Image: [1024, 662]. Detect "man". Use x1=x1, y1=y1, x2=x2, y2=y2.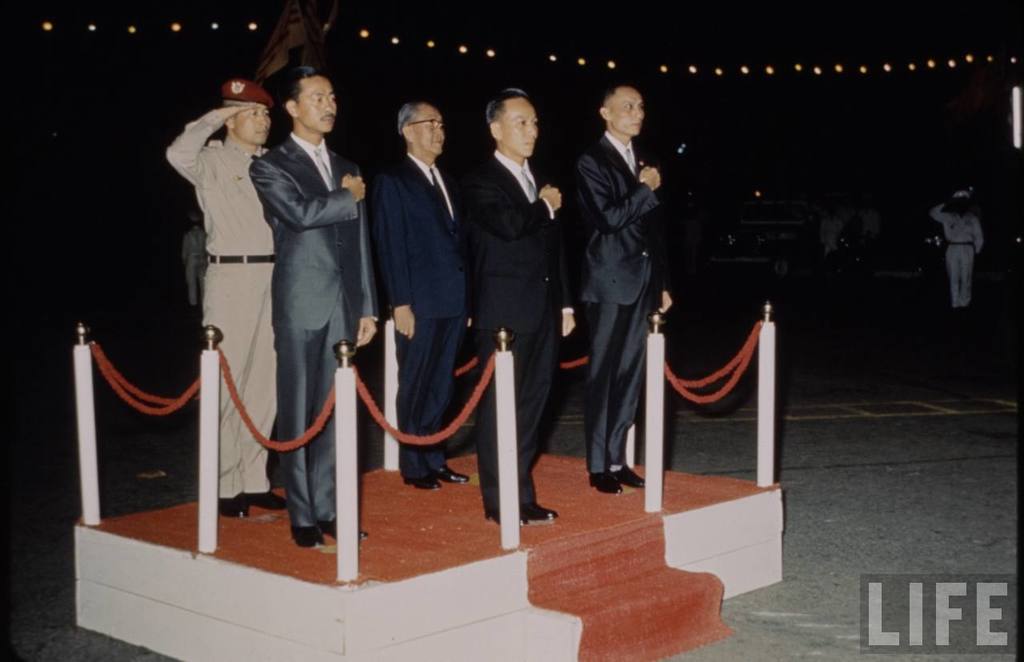
x1=373, y1=99, x2=464, y2=491.
